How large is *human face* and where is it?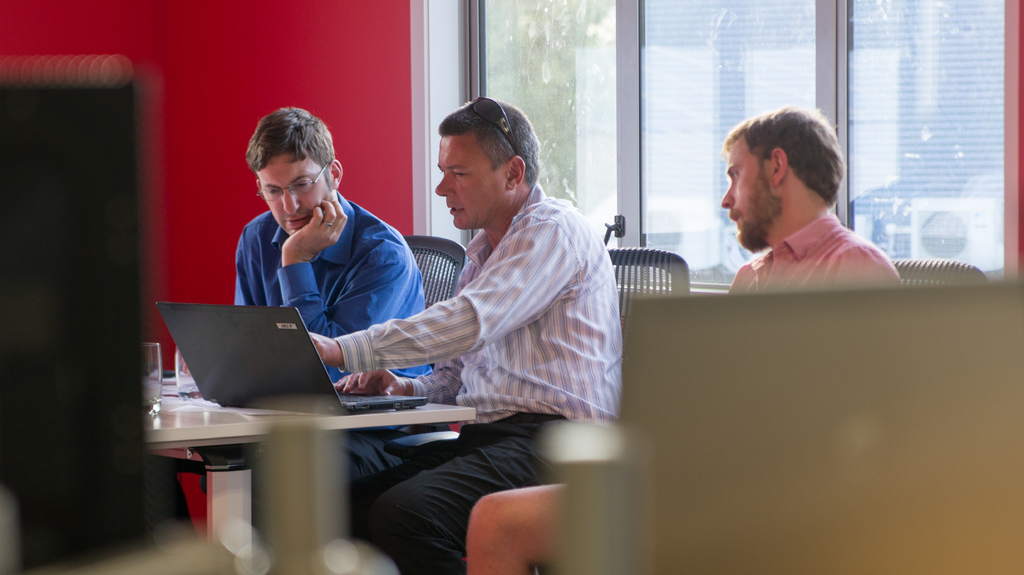
Bounding box: <bbox>426, 125, 504, 252</bbox>.
